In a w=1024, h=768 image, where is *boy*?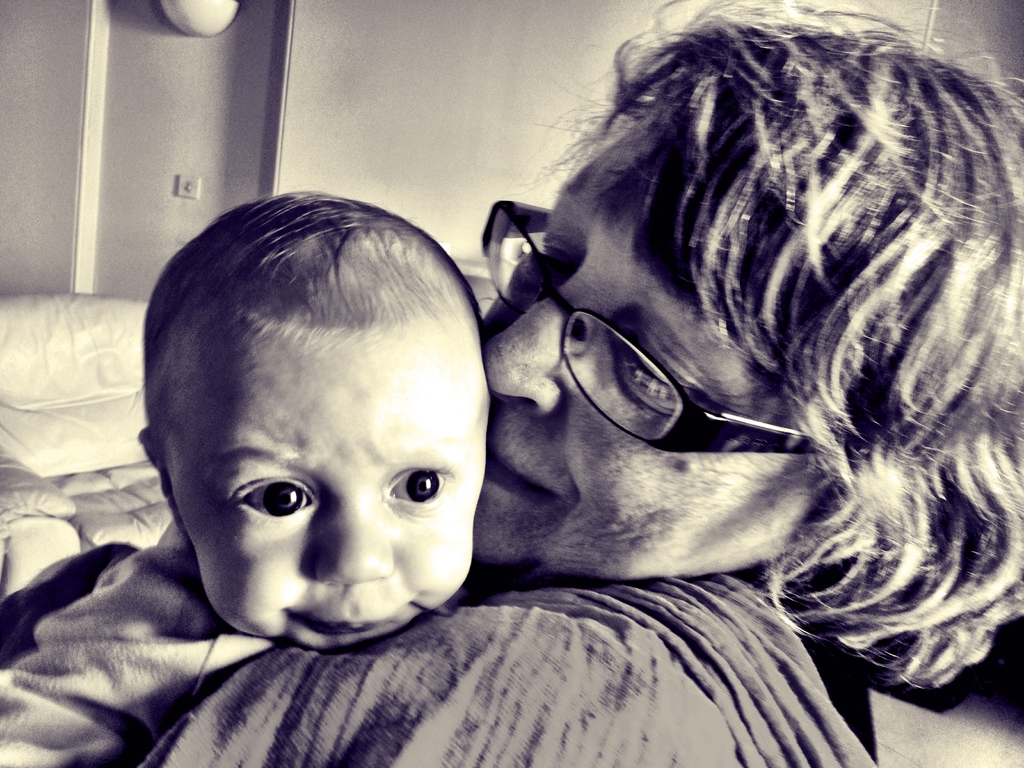
crop(0, 188, 493, 767).
